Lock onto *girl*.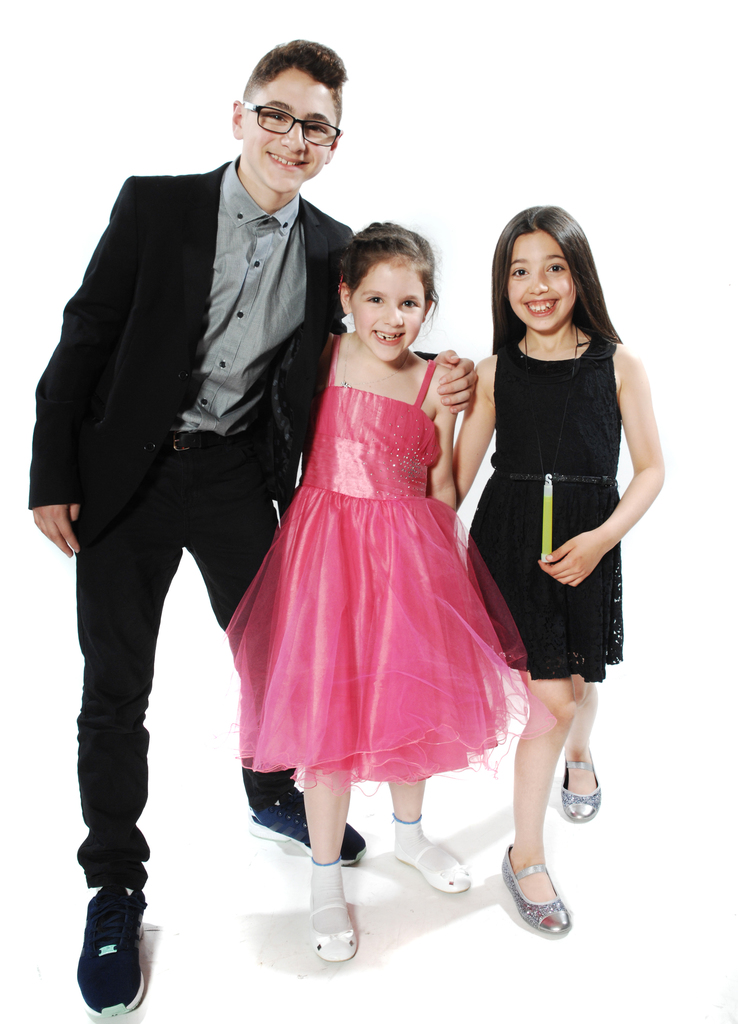
Locked: 452 194 668 941.
